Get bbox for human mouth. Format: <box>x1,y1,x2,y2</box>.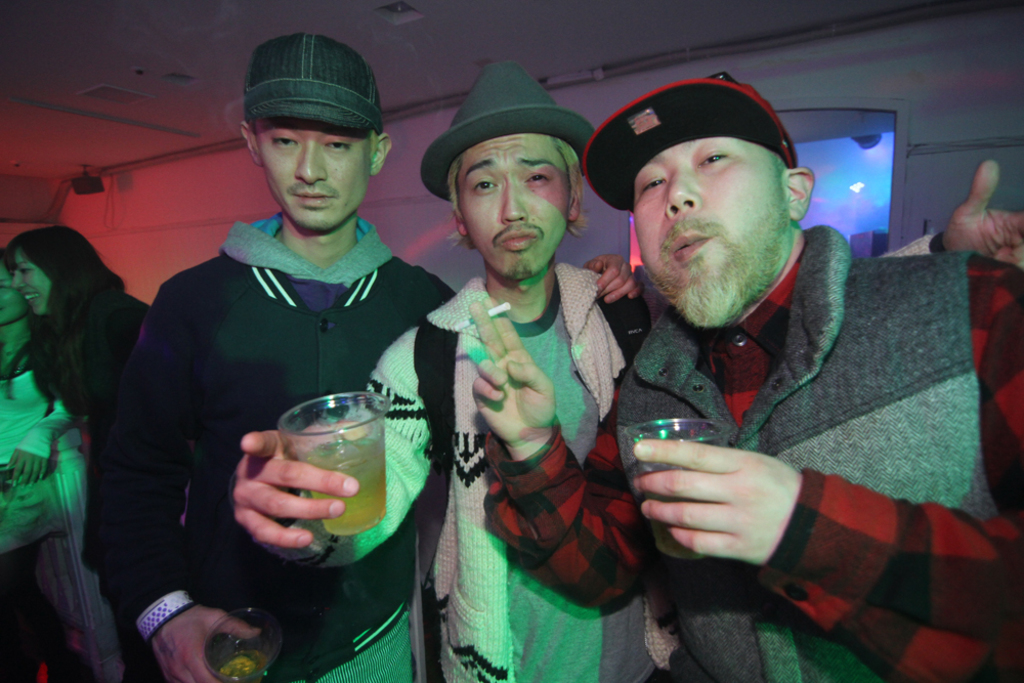
<box>663,230,721,260</box>.
